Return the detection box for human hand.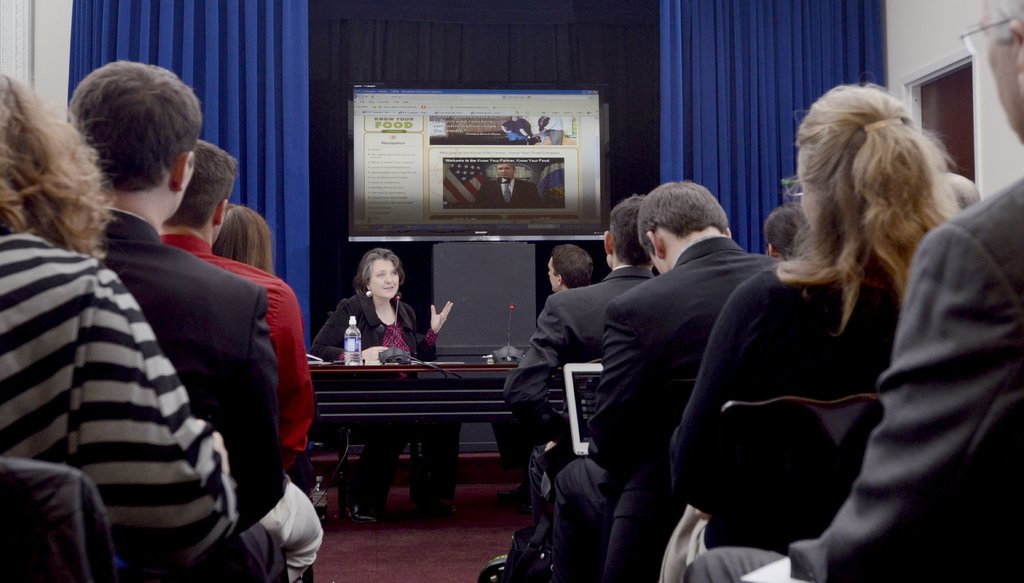
select_region(214, 430, 232, 475).
